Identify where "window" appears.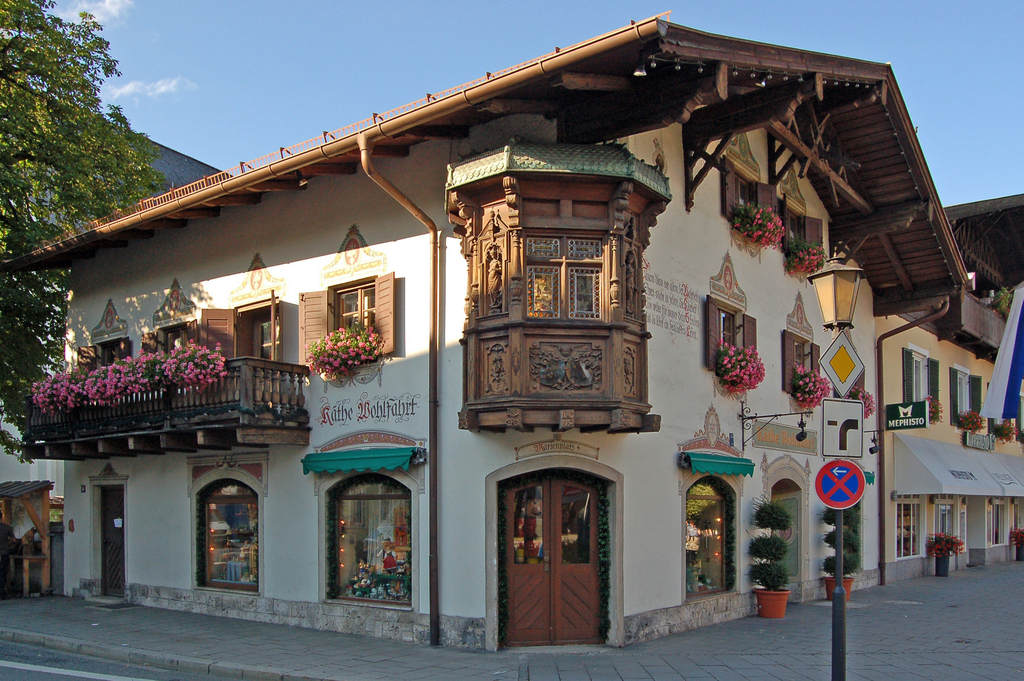
Appears at region(198, 488, 257, 591).
